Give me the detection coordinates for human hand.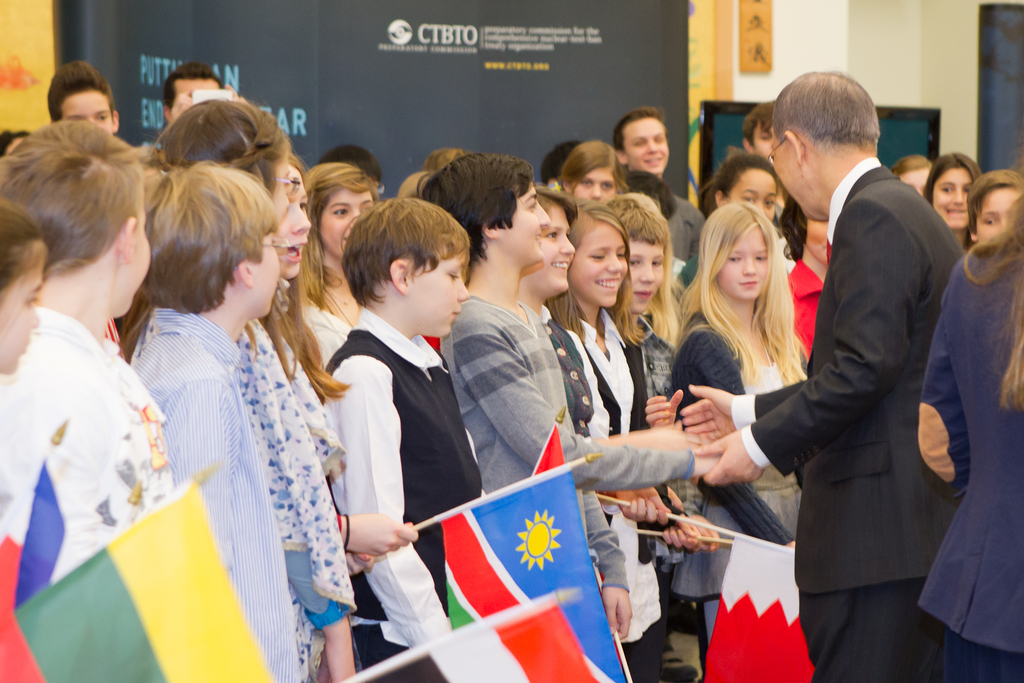
[left=661, top=522, right=703, bottom=553].
